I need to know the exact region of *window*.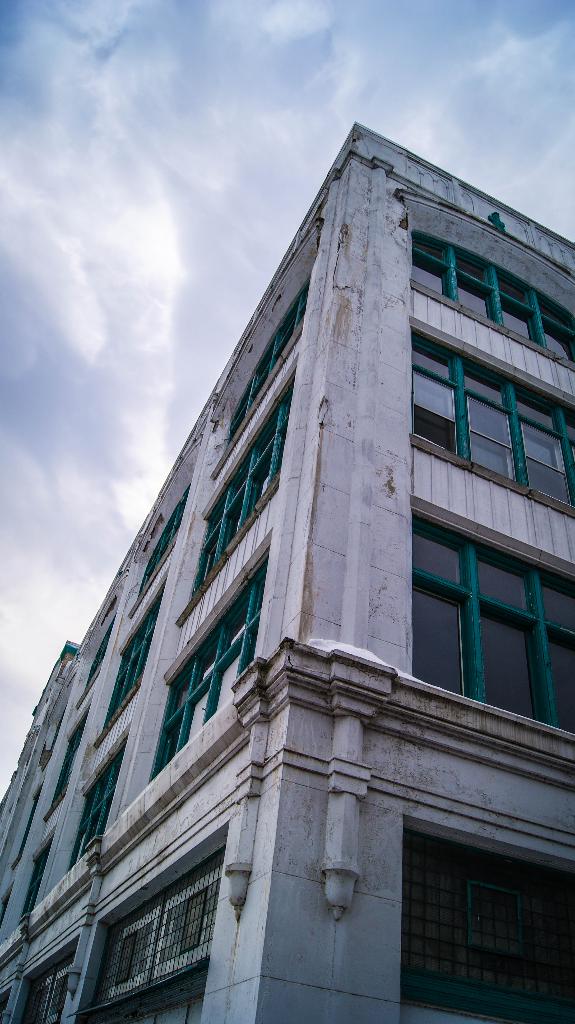
Region: [x1=409, y1=319, x2=574, y2=520].
